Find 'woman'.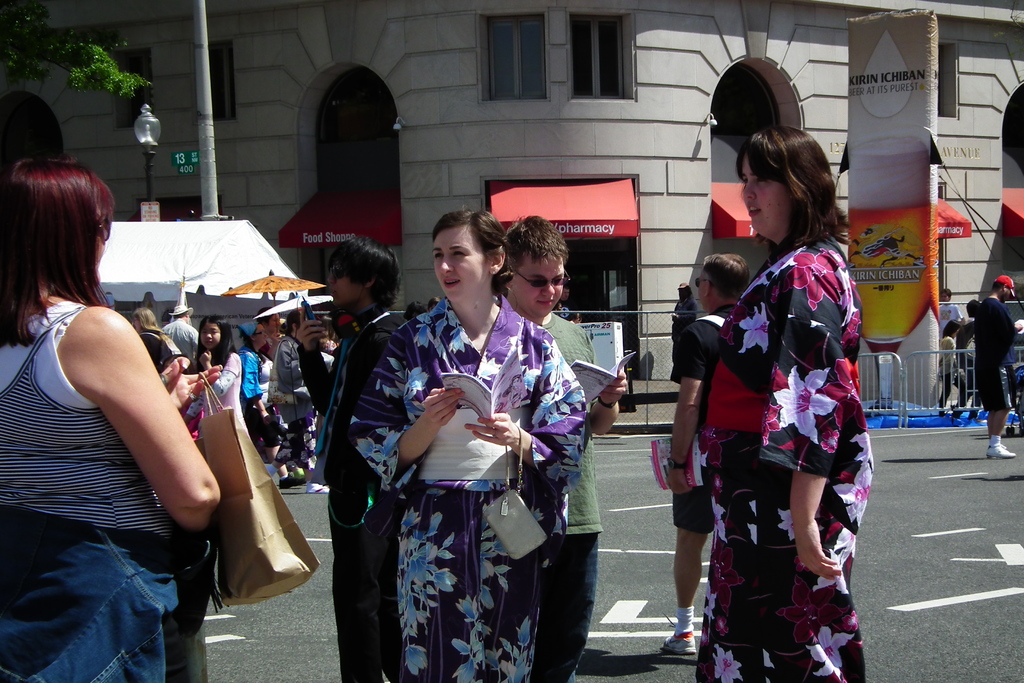
select_region(239, 323, 306, 484).
